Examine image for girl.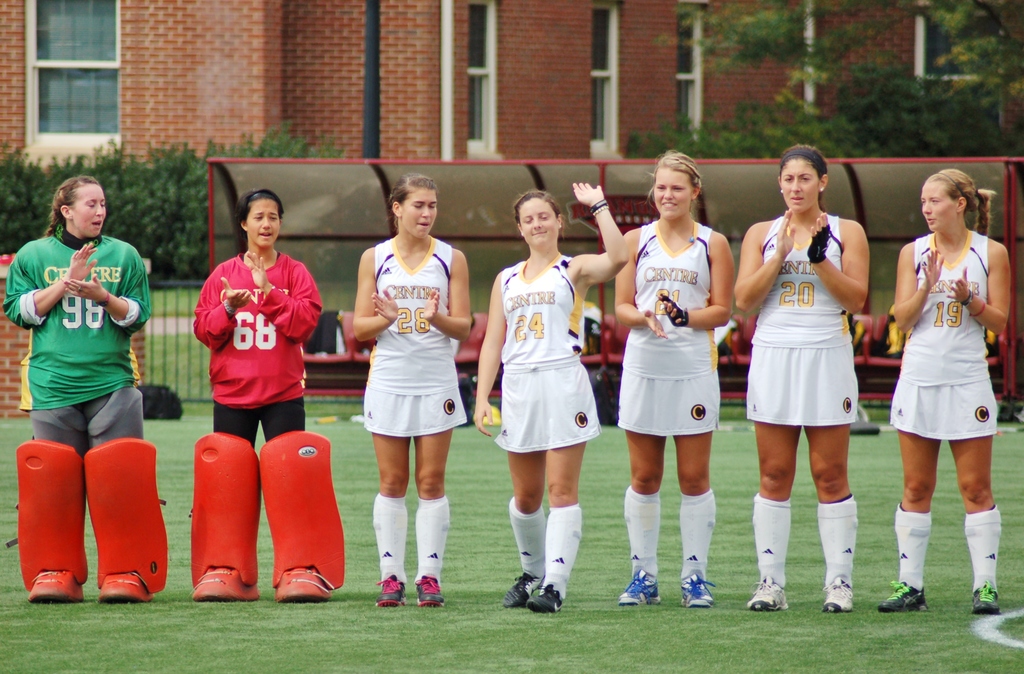
Examination result: locate(616, 159, 730, 606).
